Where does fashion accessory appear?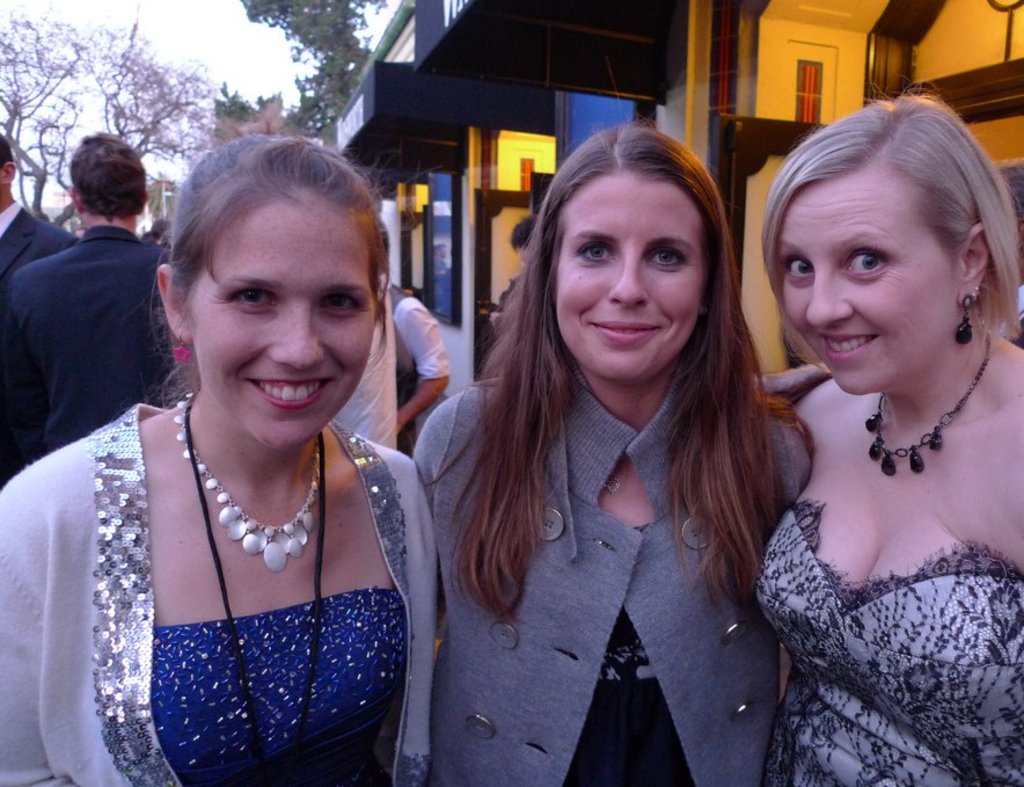
Appears at Rect(164, 331, 196, 363).
